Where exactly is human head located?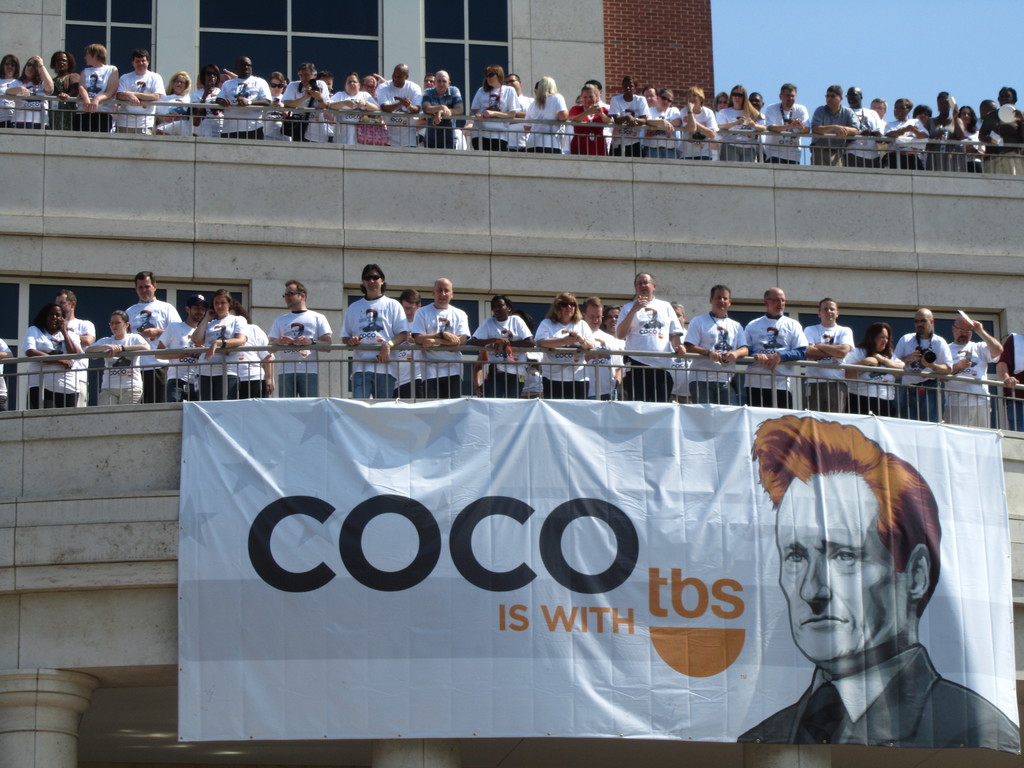
Its bounding box is l=109, t=310, r=131, b=338.
